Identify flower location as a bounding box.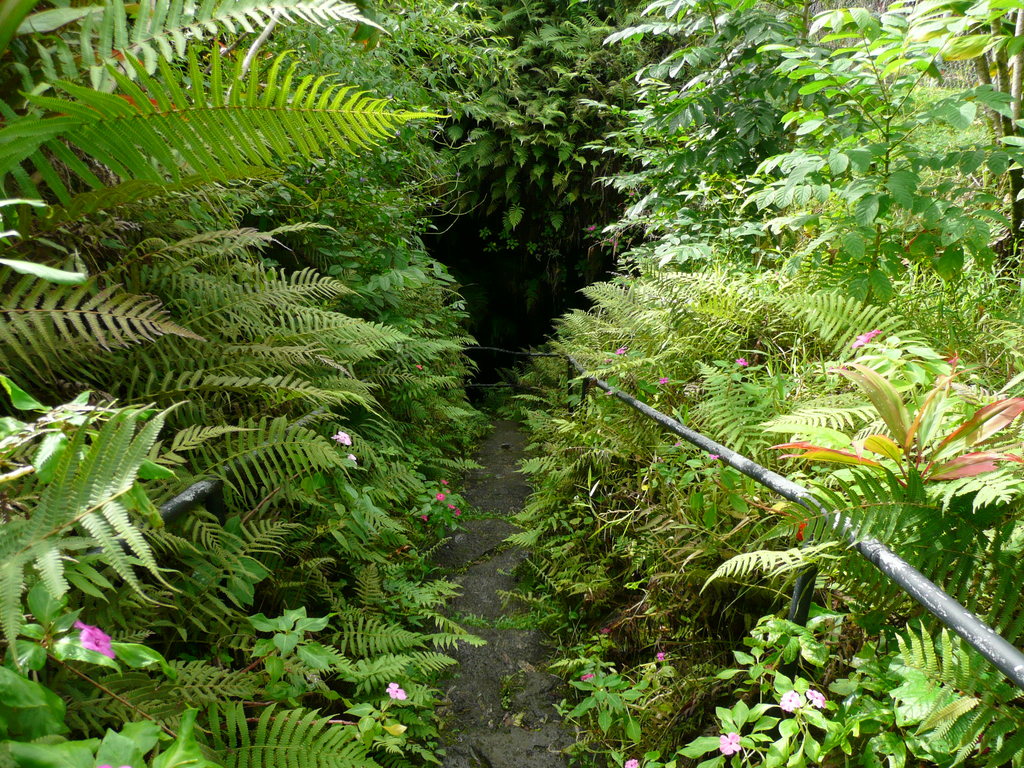
(71,620,113,659).
